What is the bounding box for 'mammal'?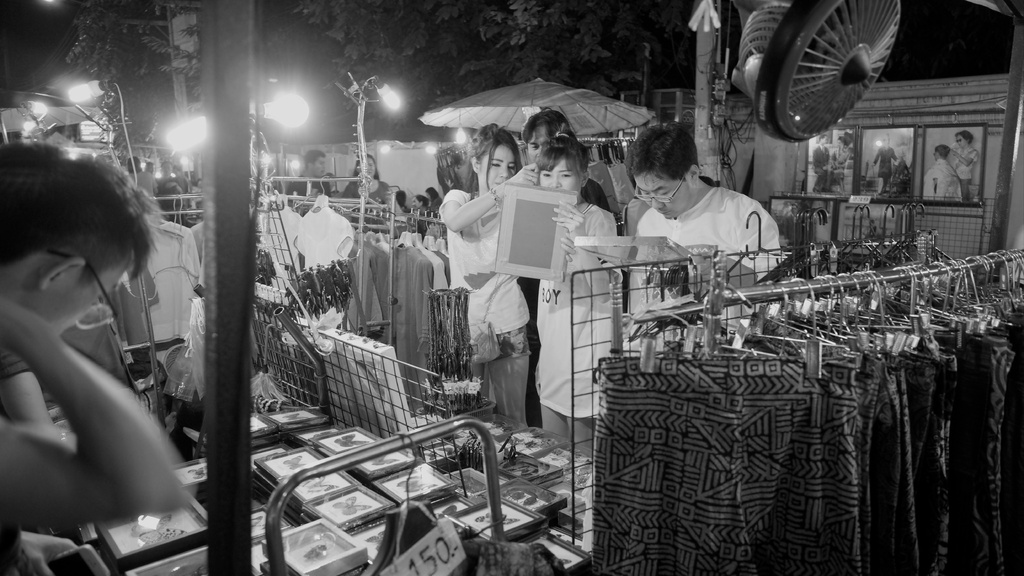
524, 135, 627, 452.
